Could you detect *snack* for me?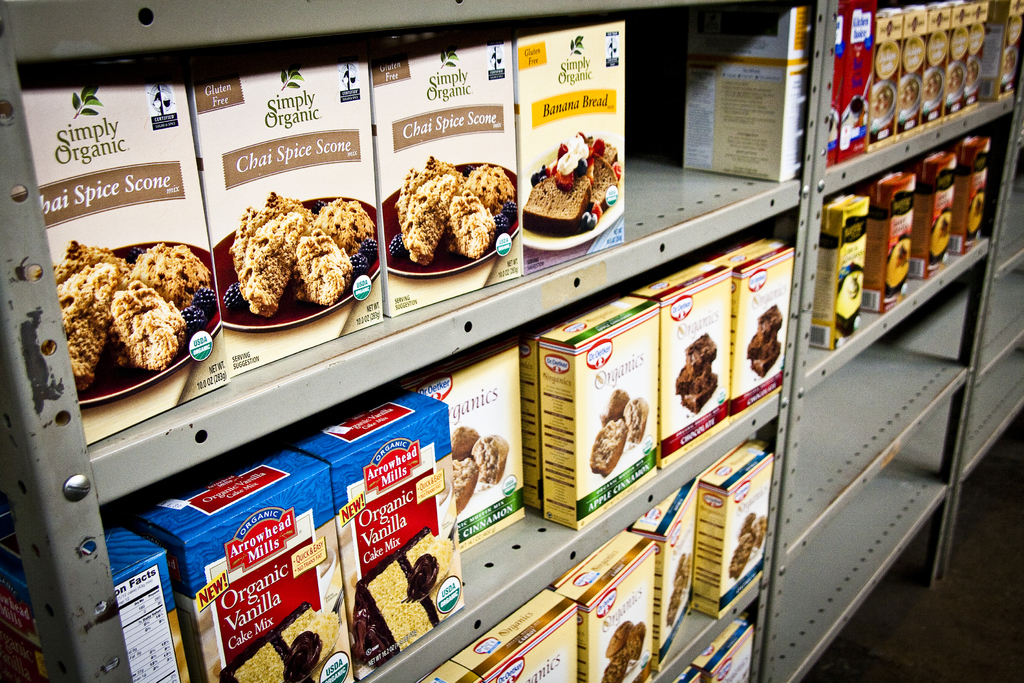
Detection result: {"x1": 362, "y1": 532, "x2": 454, "y2": 630}.
